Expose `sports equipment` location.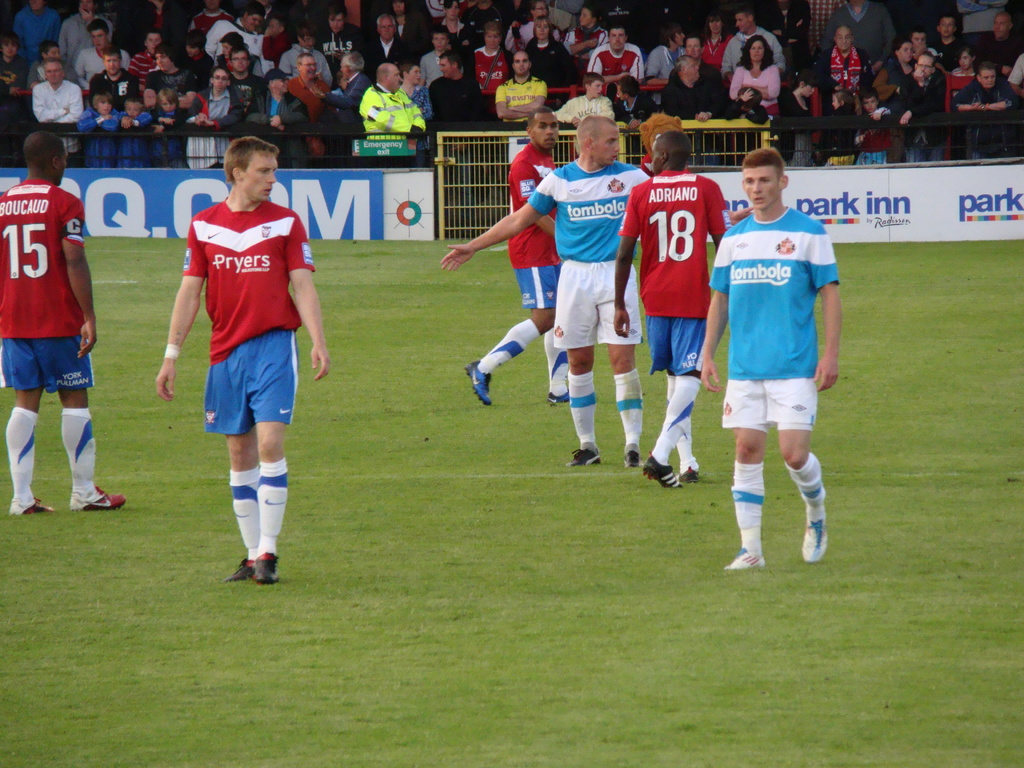
Exposed at 625/442/646/472.
